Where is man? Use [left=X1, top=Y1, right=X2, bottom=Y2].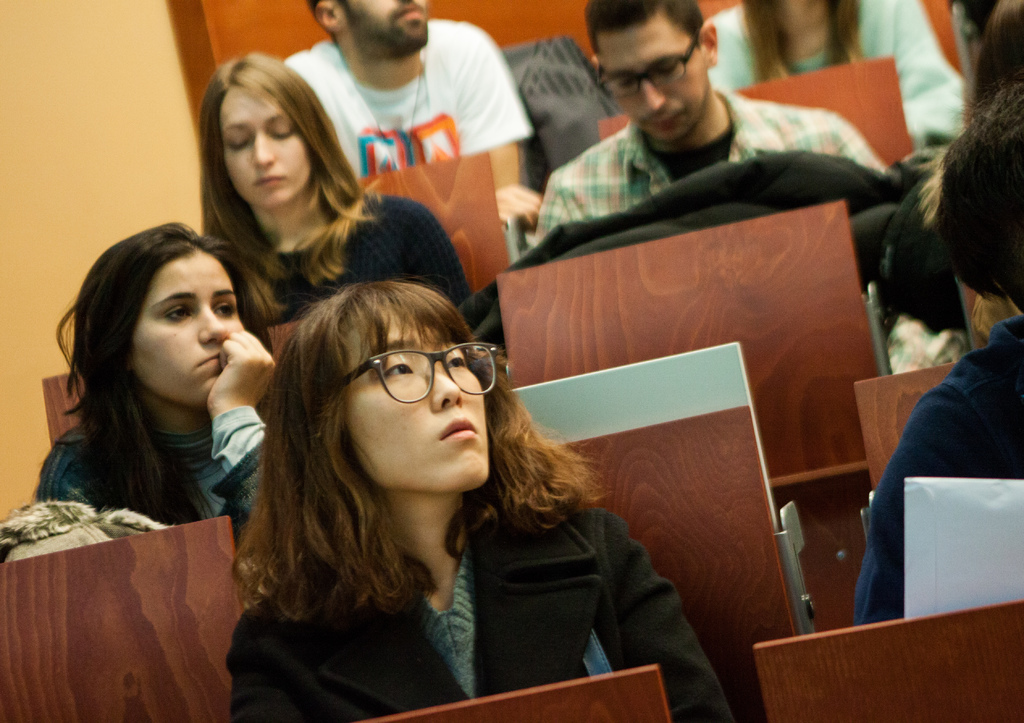
[left=281, top=0, right=543, bottom=232].
